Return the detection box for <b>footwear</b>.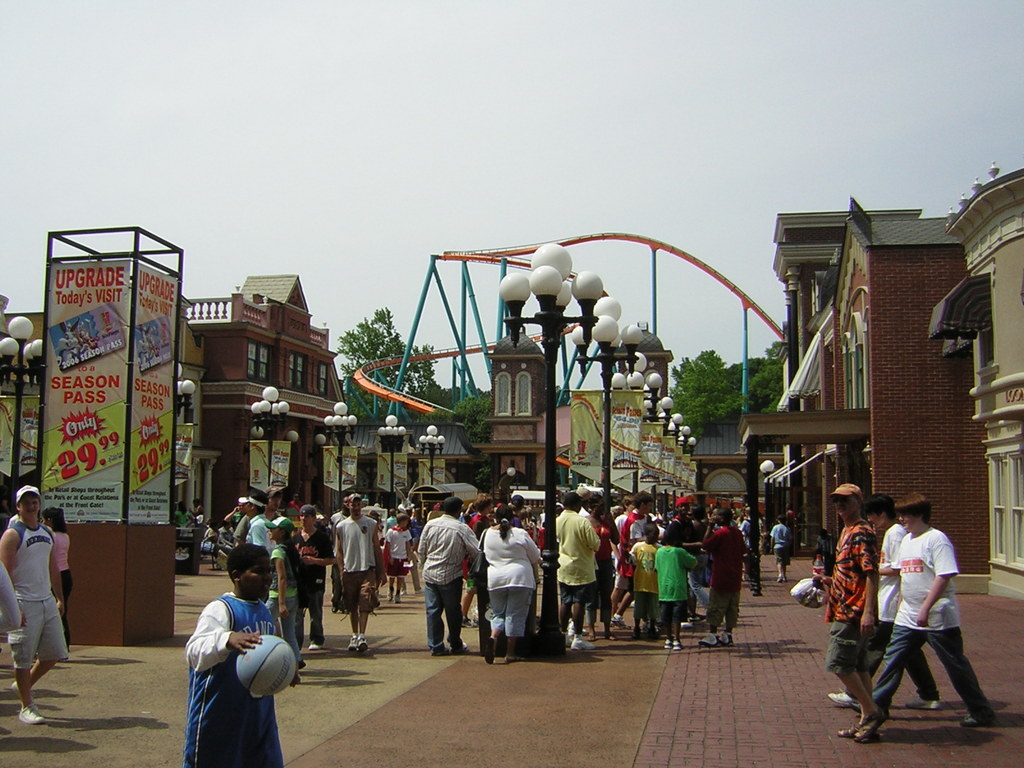
box(696, 633, 721, 650).
